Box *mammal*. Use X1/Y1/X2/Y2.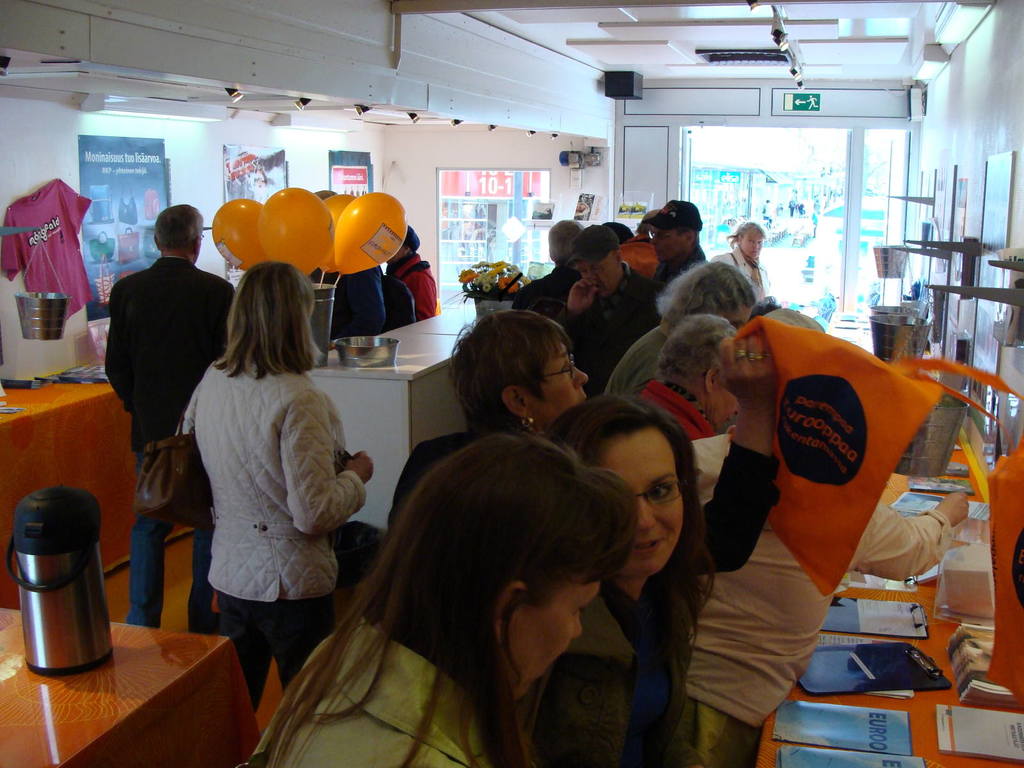
537/389/728/767.
